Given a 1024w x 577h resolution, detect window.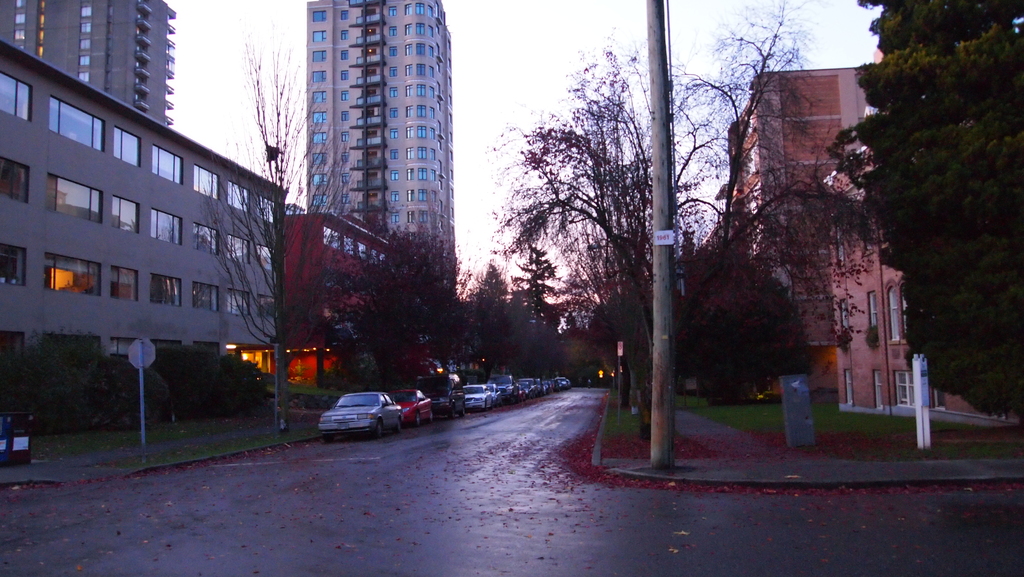
[x1=114, y1=127, x2=141, y2=170].
